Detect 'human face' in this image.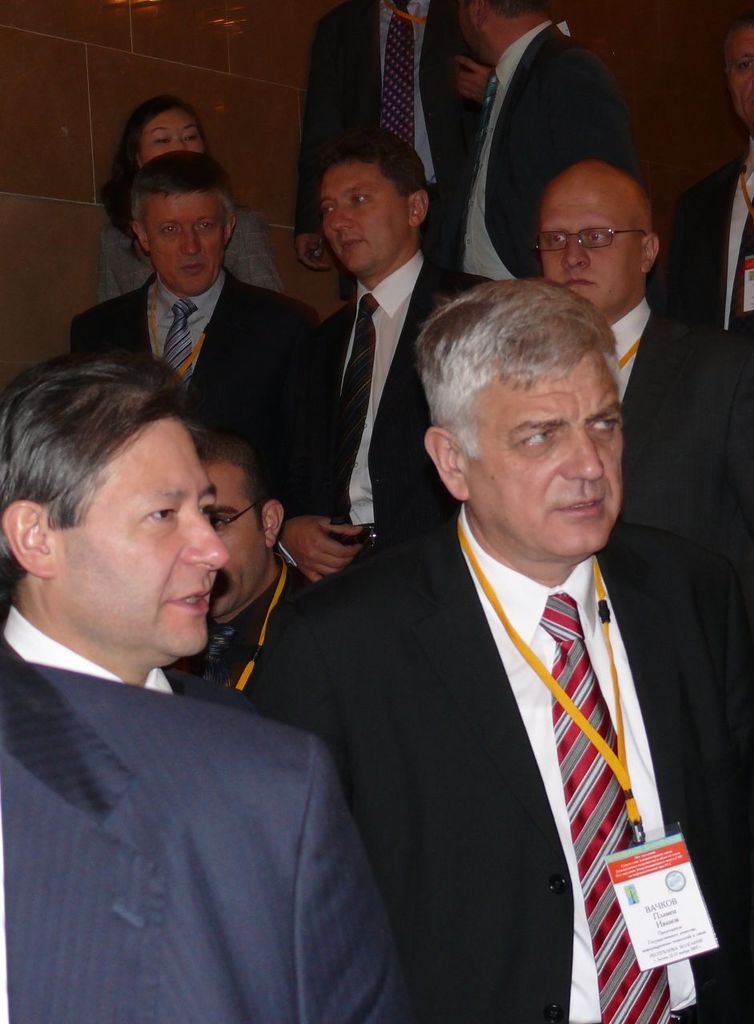
Detection: detection(541, 176, 643, 313).
